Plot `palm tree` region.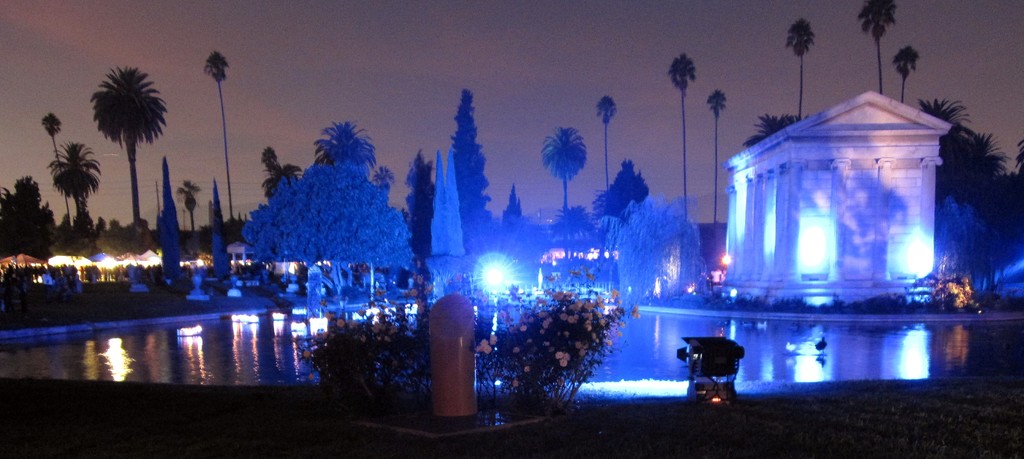
Plotted at [x1=45, y1=138, x2=104, y2=240].
